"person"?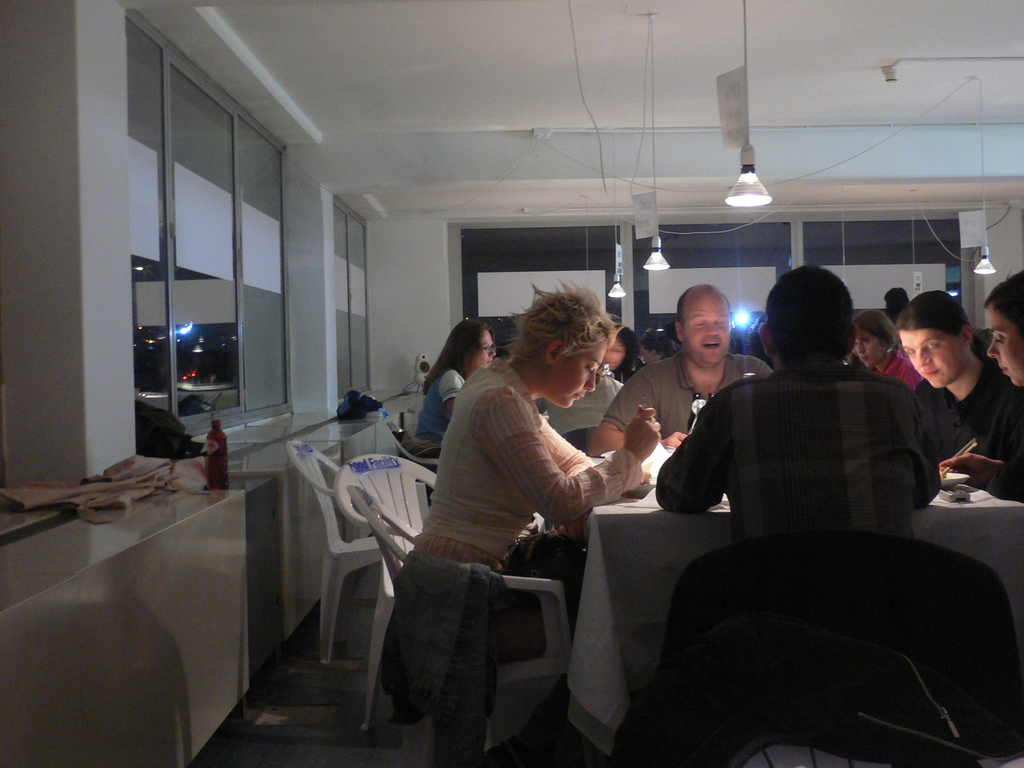
BBox(883, 279, 914, 364)
